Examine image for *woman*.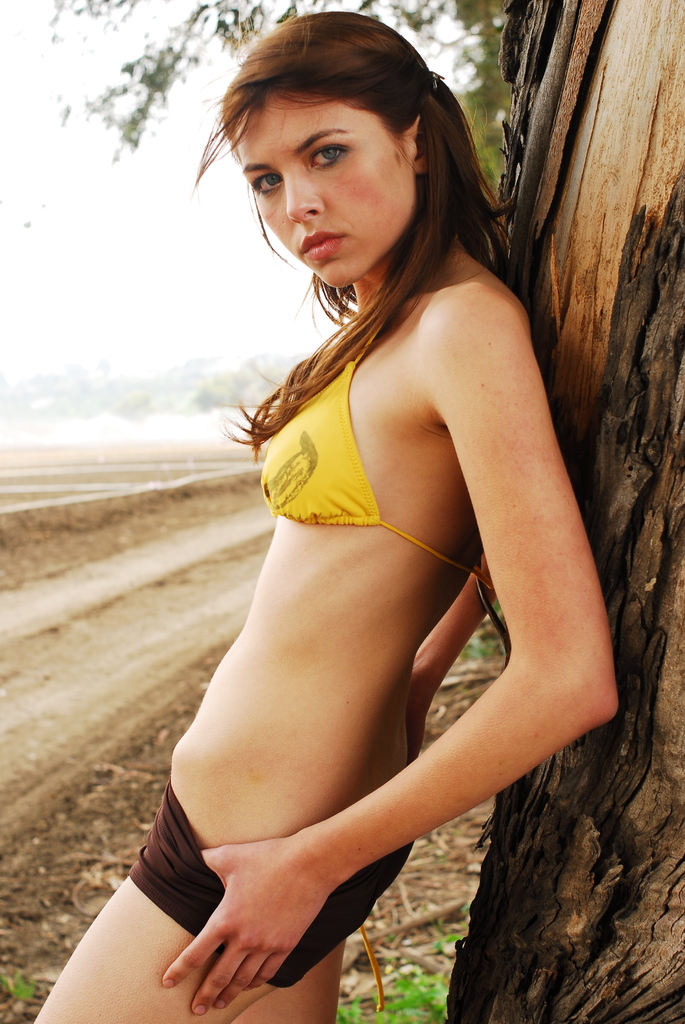
Examination result: BBox(31, 7, 619, 1023).
